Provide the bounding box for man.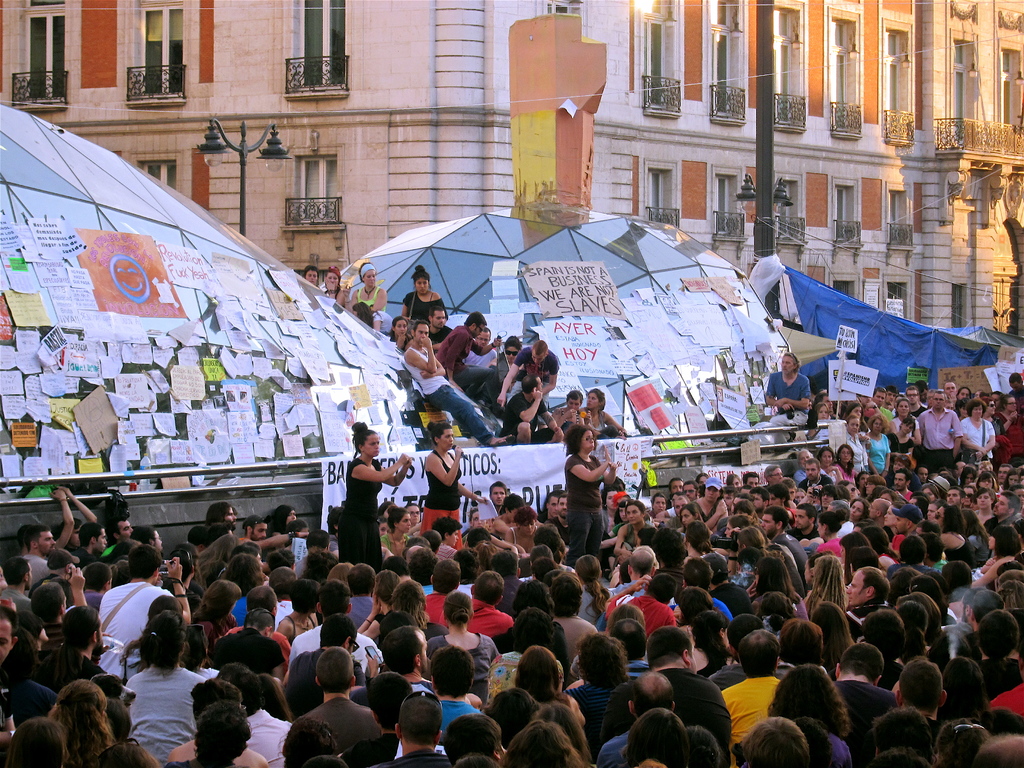
x1=429, y1=644, x2=486, y2=745.
